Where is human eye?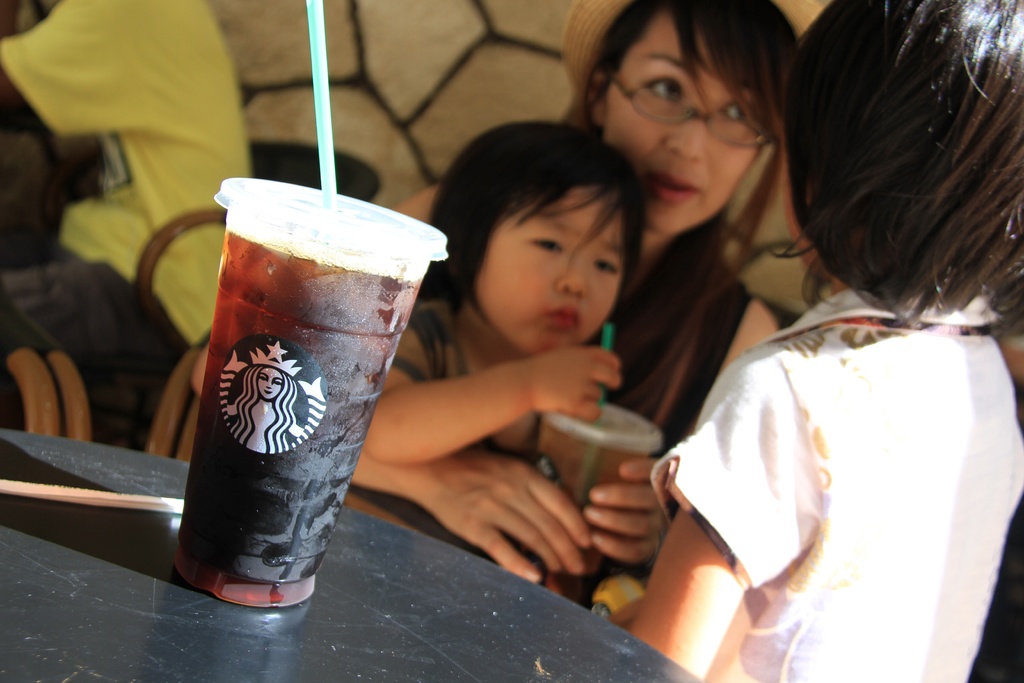
box=[531, 236, 564, 251].
